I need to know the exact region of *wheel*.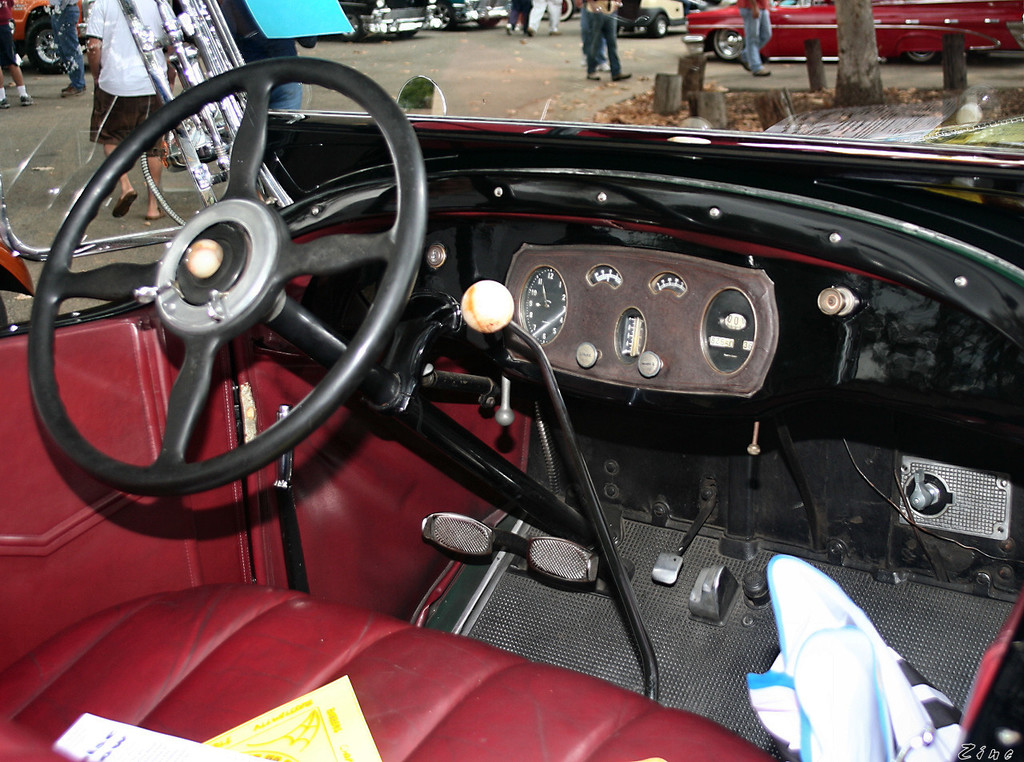
Region: x1=26, y1=17, x2=66, y2=74.
